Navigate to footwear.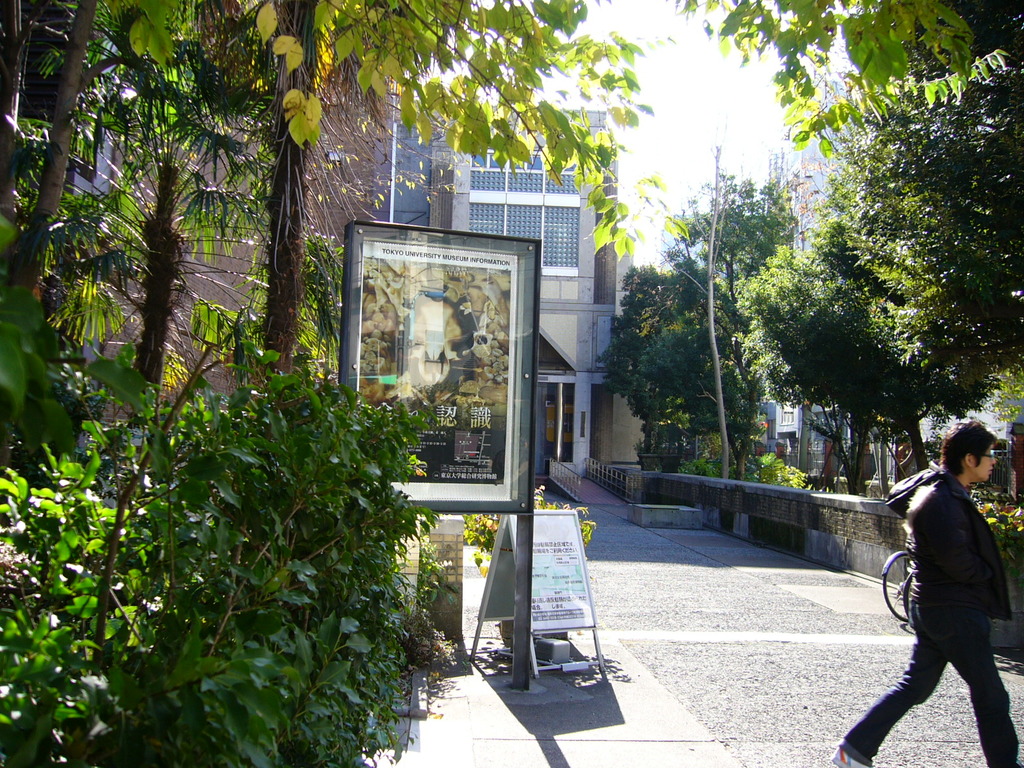
Navigation target: 828 743 872 767.
